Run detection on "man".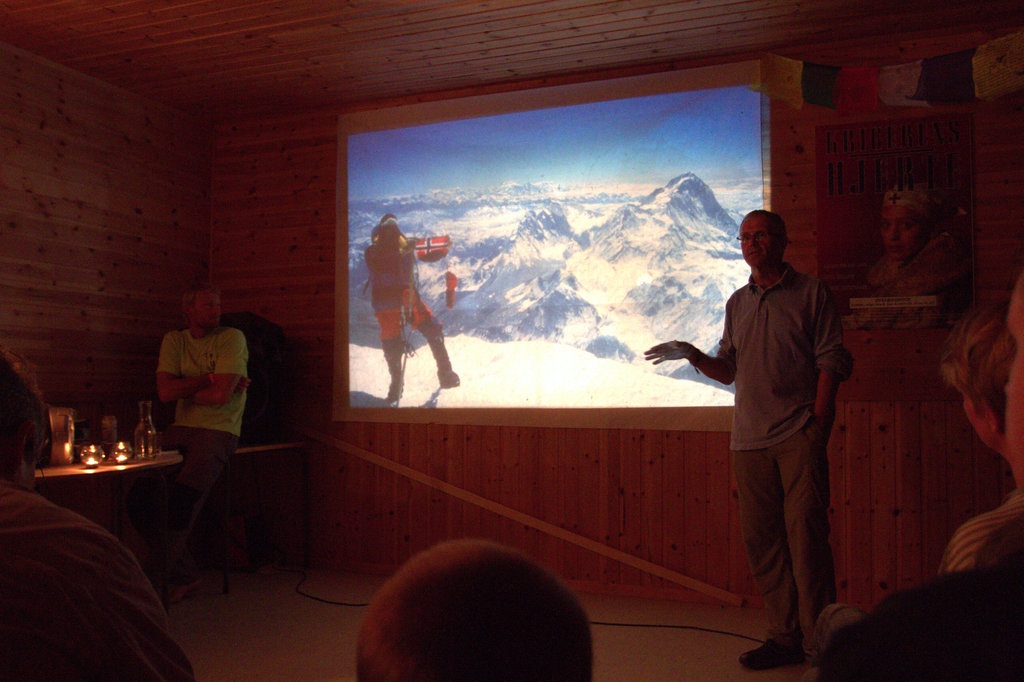
Result: 0/348/192/681.
